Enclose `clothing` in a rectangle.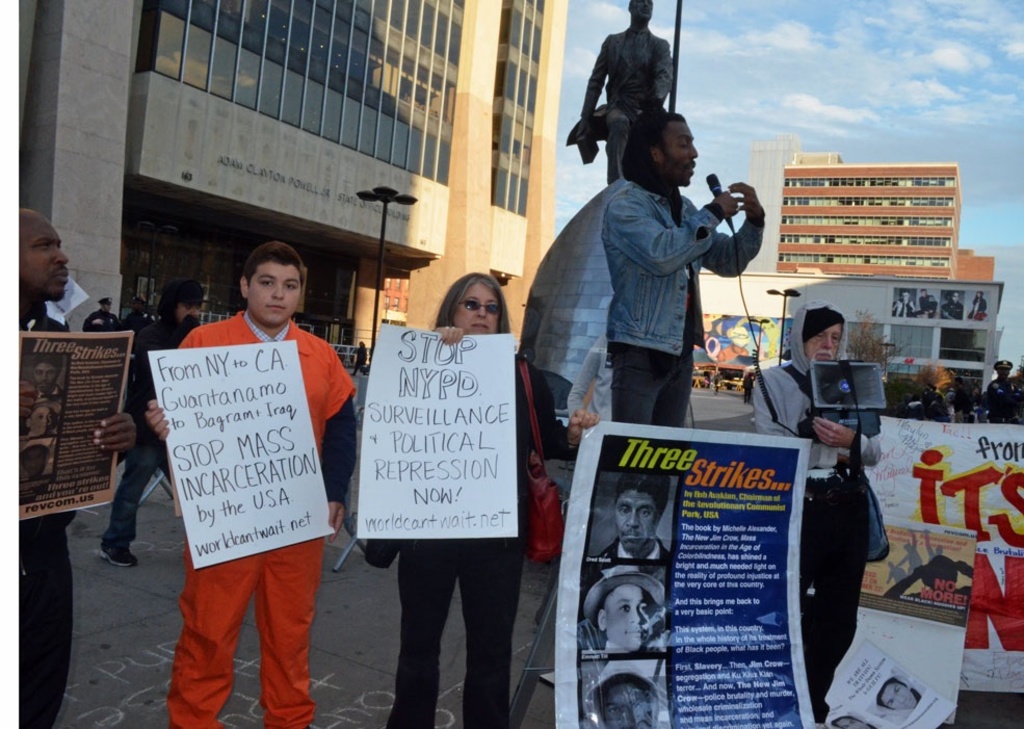
984/377/1023/421.
